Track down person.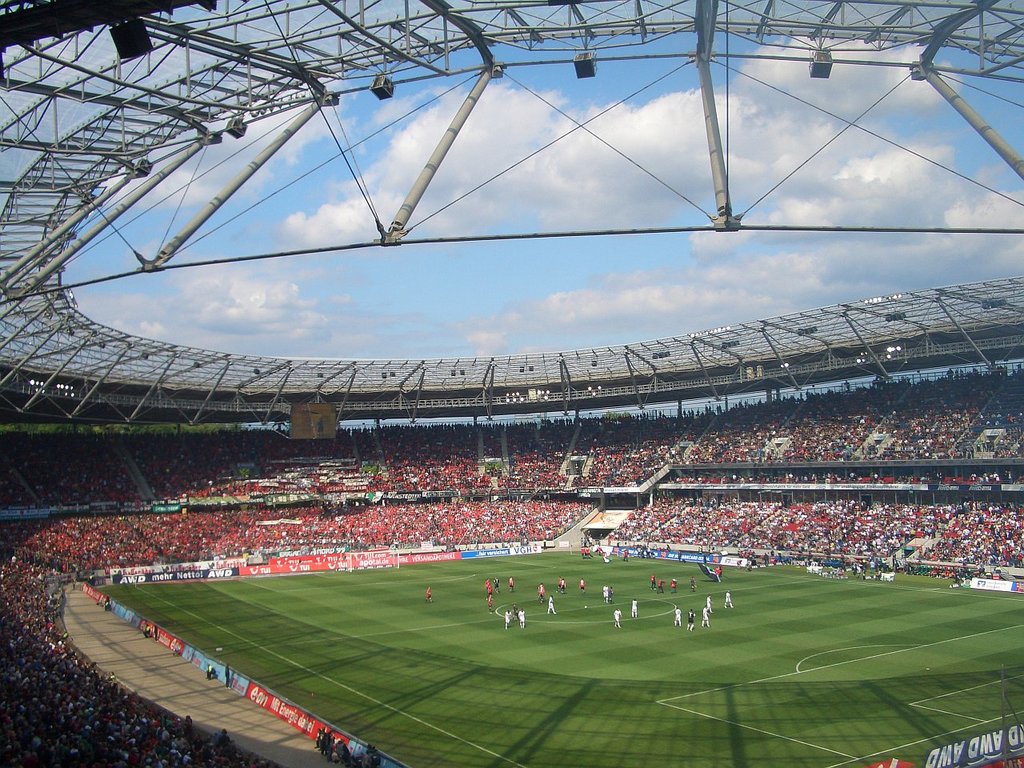
Tracked to 102/593/111/614.
